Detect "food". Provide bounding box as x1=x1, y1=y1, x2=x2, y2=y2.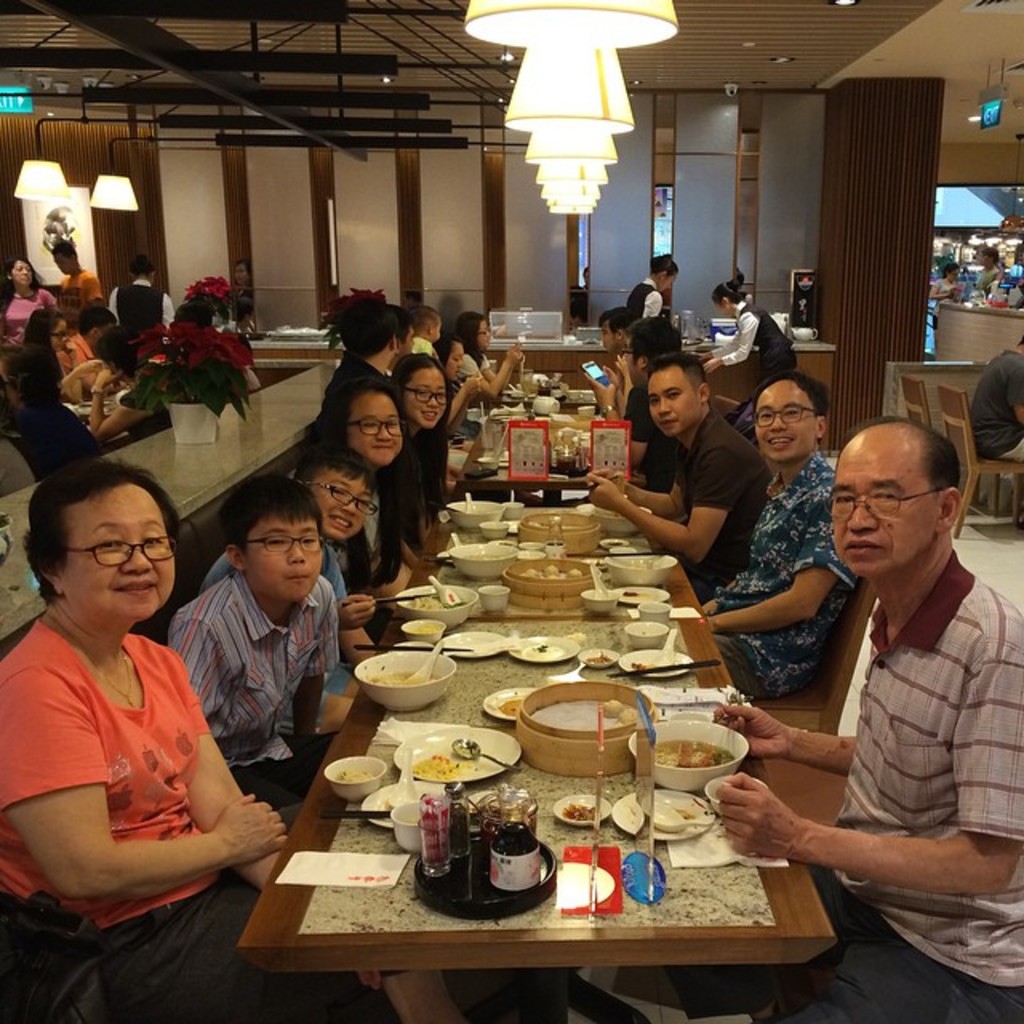
x1=366, y1=653, x2=440, y2=686.
